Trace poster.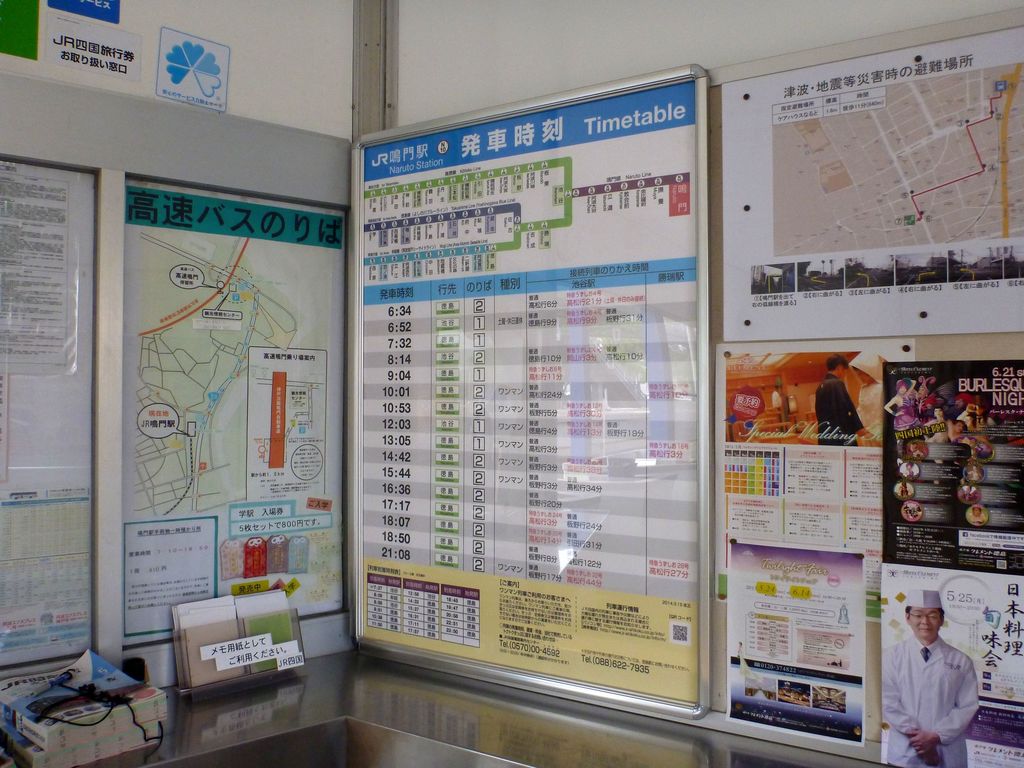
Traced to {"x1": 879, "y1": 359, "x2": 1023, "y2": 573}.
